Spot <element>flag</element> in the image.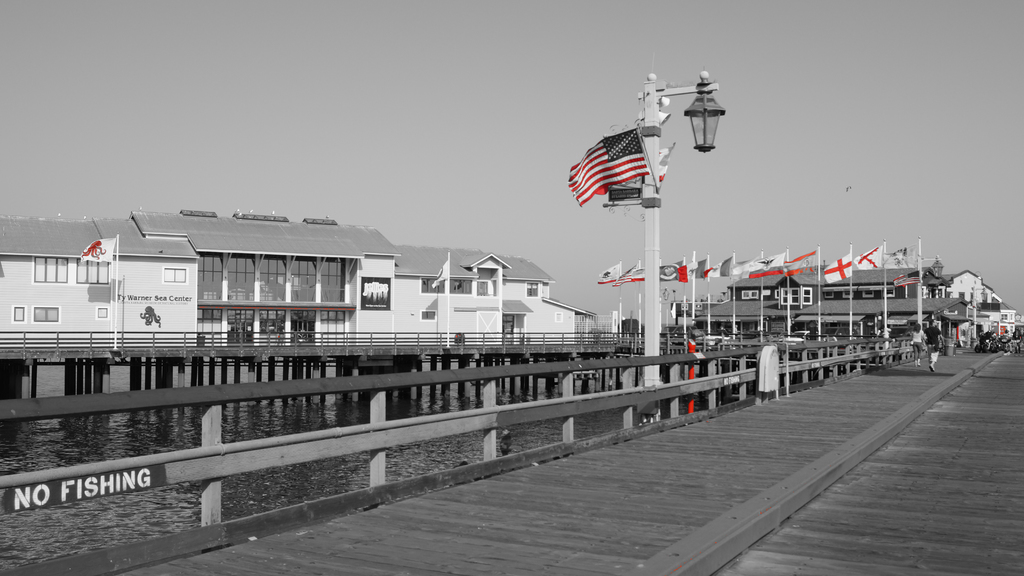
<element>flag</element> found at x1=688 y1=254 x2=709 y2=280.
